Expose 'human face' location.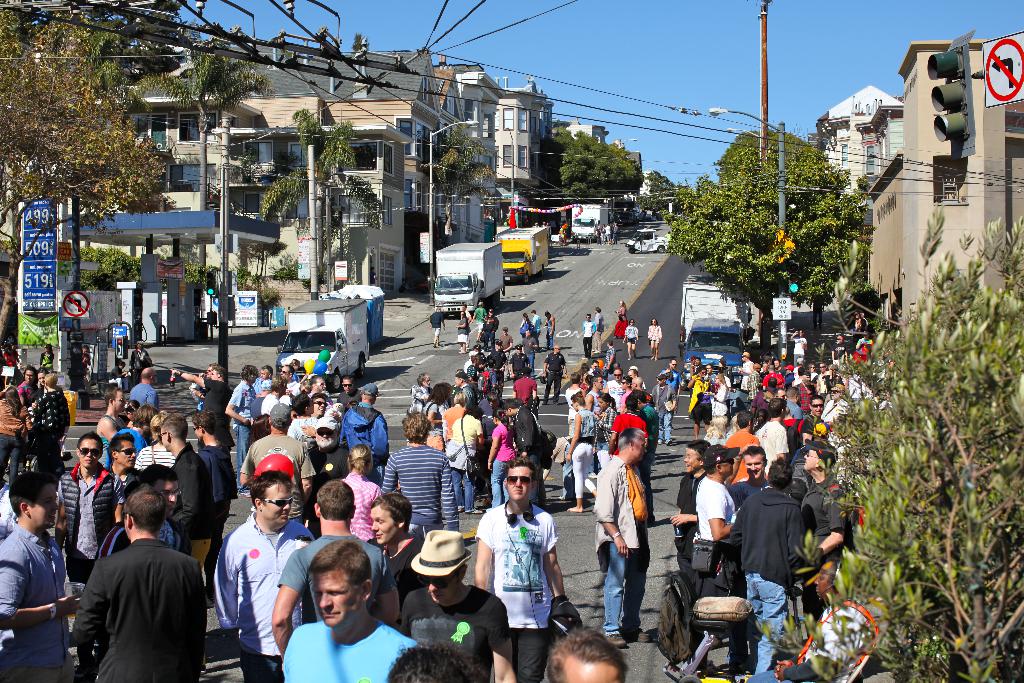
Exposed at bbox=[739, 355, 746, 363].
